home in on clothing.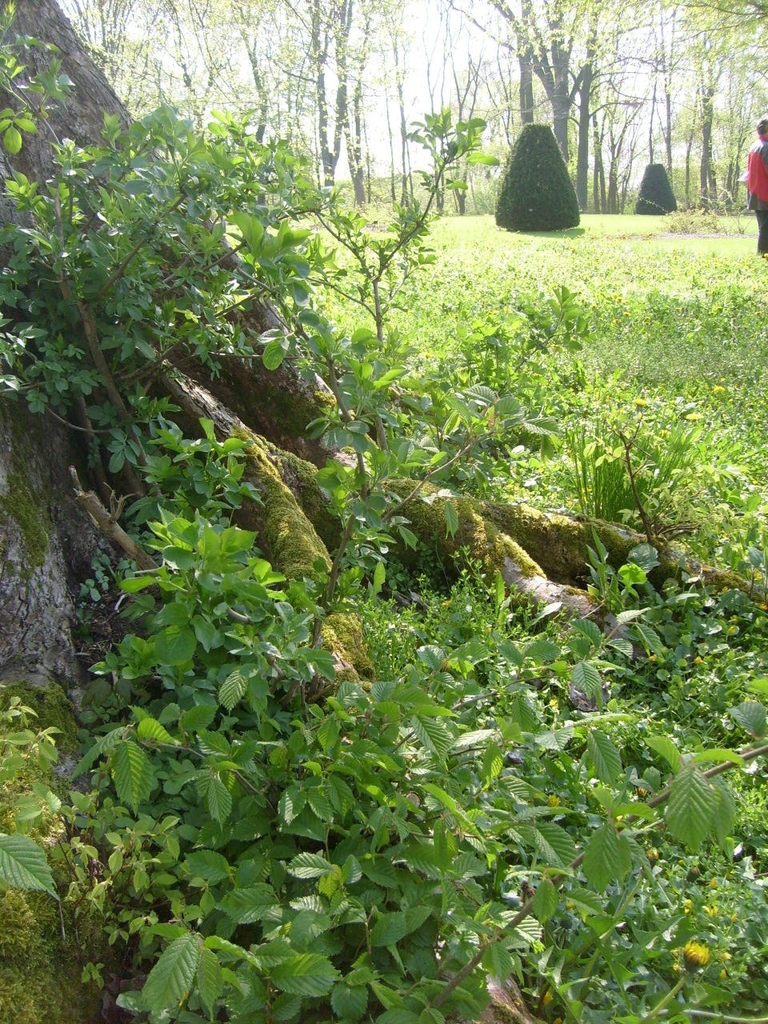
Homed in at {"left": 744, "top": 138, "right": 767, "bottom": 250}.
